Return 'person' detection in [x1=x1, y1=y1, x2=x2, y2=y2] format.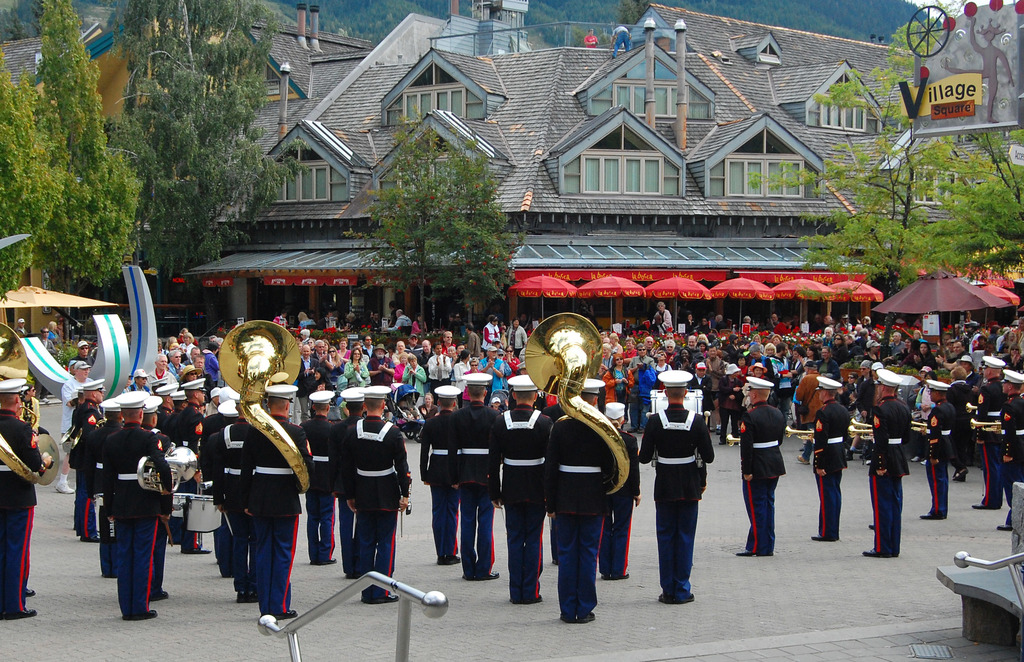
[x1=490, y1=373, x2=553, y2=604].
